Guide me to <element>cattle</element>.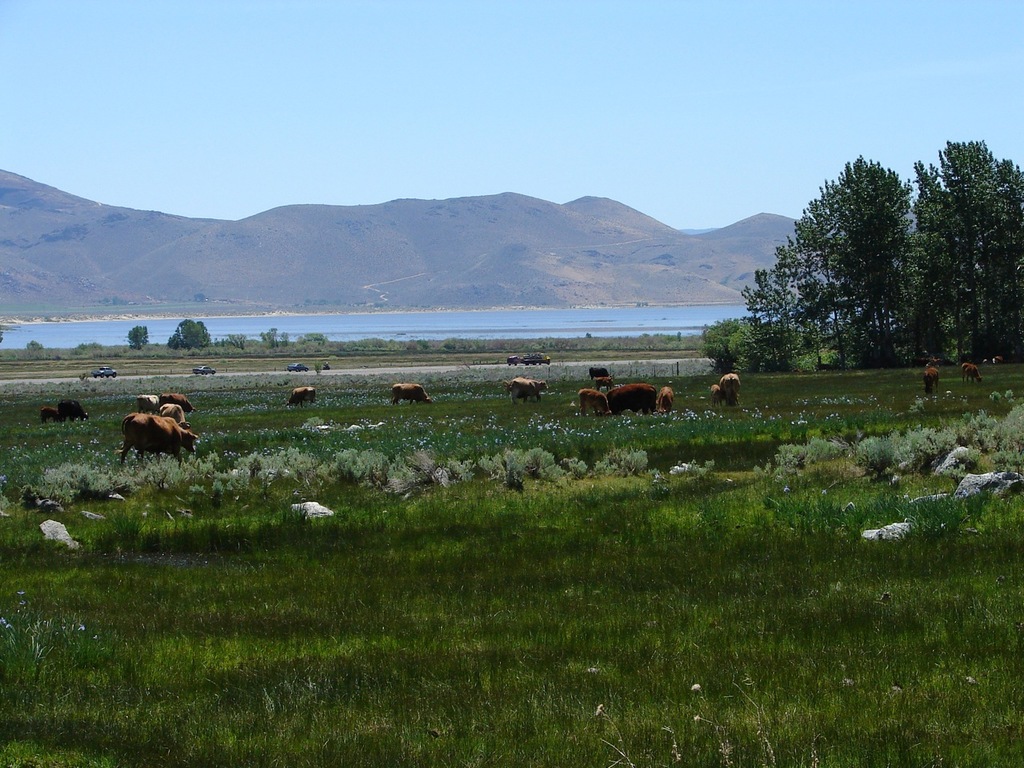
Guidance: pyautogui.locateOnScreen(610, 383, 658, 417).
